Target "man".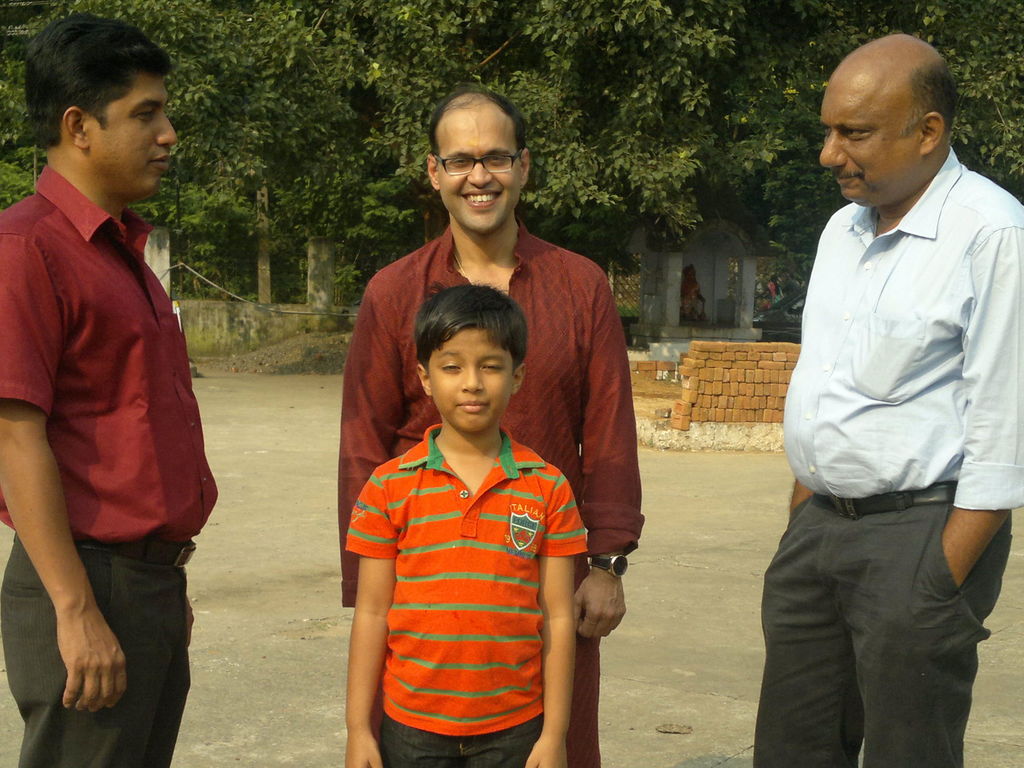
Target region: select_region(753, 32, 1023, 767).
